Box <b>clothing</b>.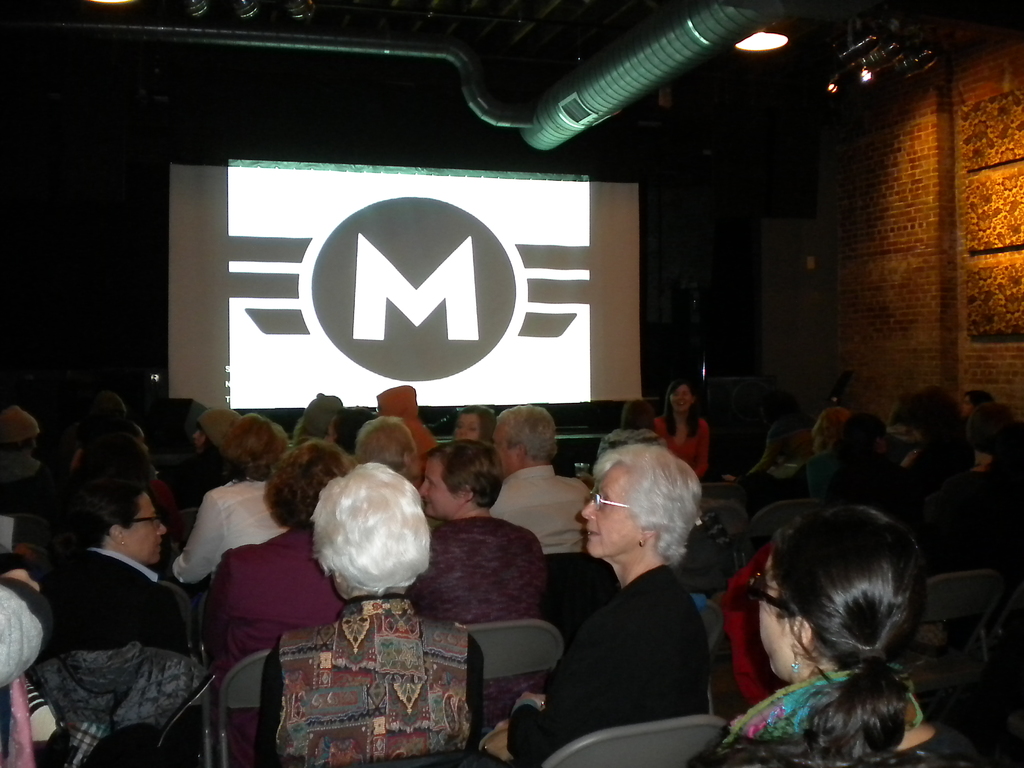
[655, 415, 710, 477].
